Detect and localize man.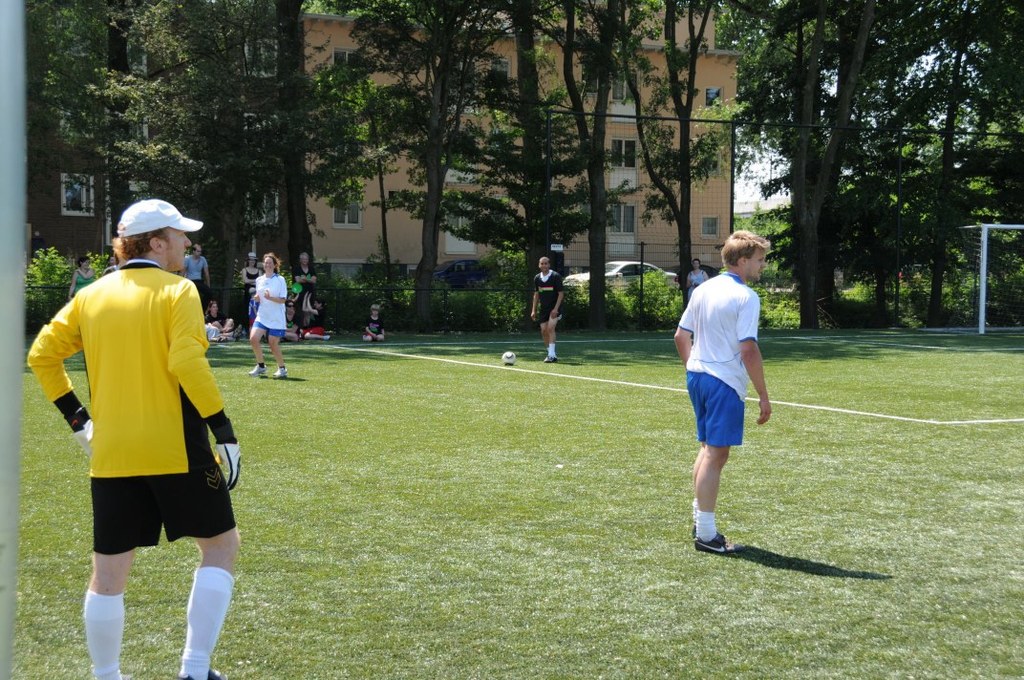
Localized at l=178, t=242, r=213, b=293.
